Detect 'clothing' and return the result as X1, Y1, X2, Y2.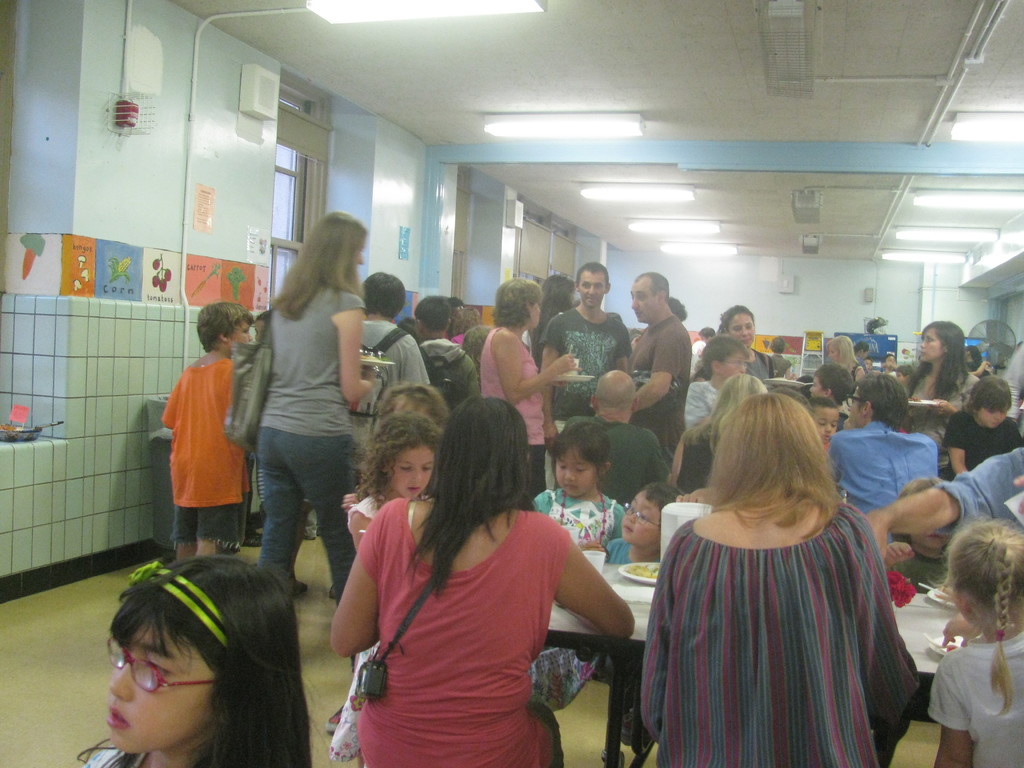
259, 280, 361, 430.
